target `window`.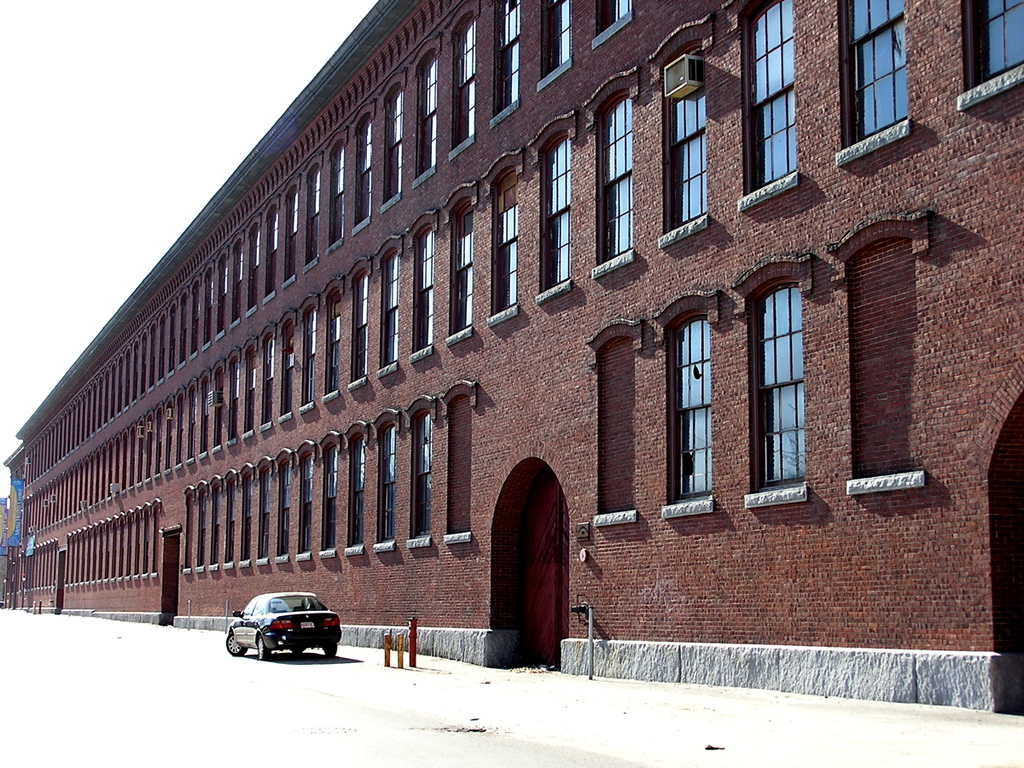
Target region: BBox(660, 38, 707, 234).
